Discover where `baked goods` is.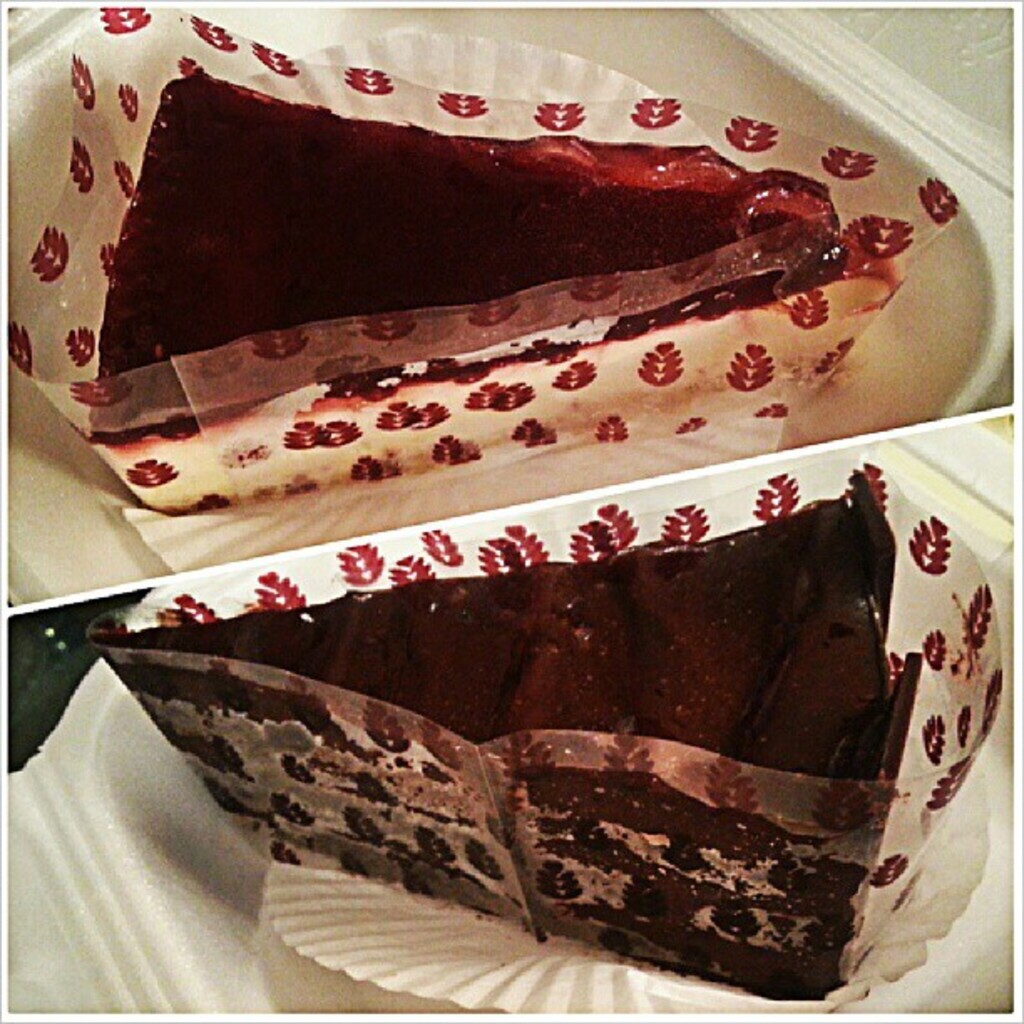
Discovered at [x1=59, y1=59, x2=977, y2=474].
